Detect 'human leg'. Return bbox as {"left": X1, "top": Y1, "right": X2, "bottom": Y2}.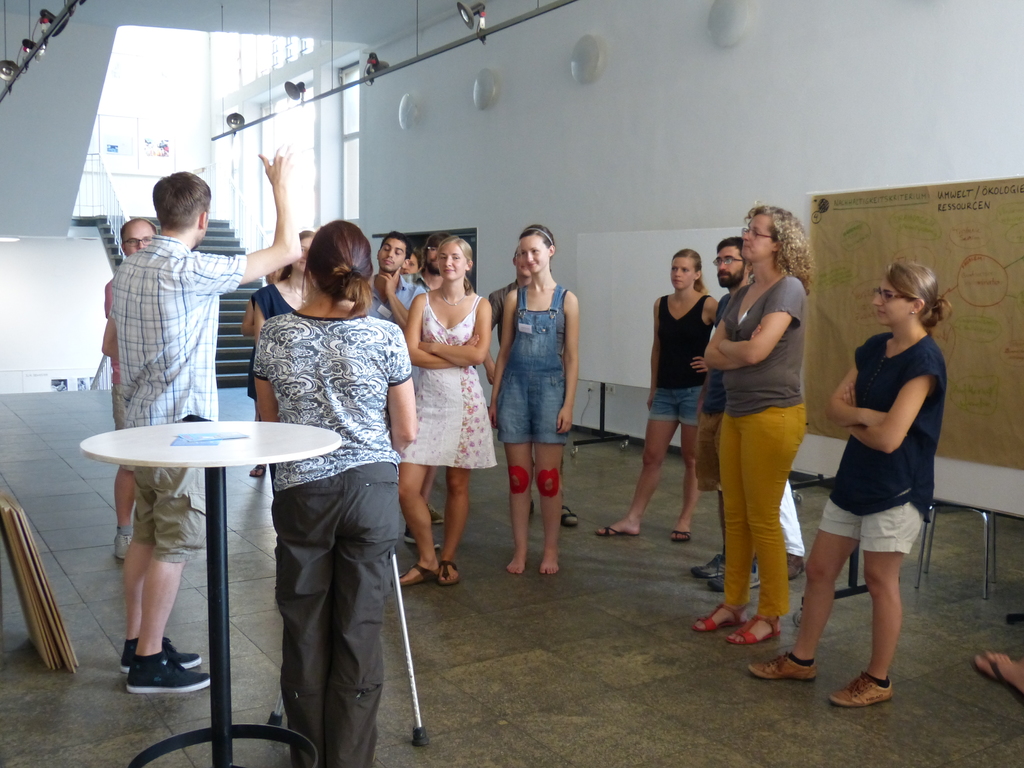
{"left": 111, "top": 465, "right": 201, "bottom": 668}.
